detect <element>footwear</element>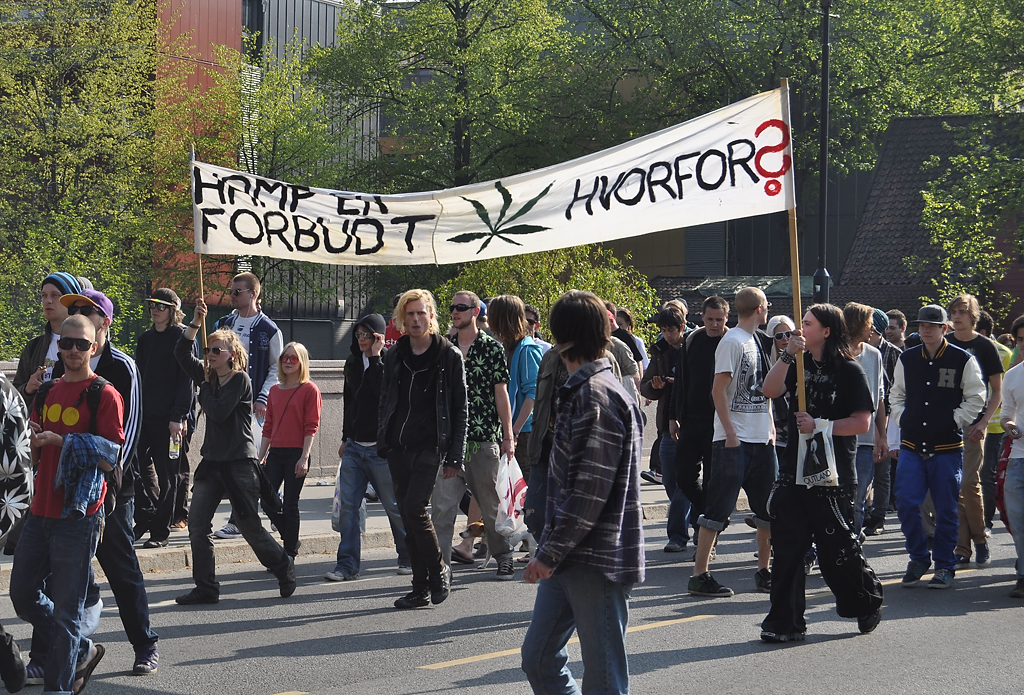
detection(321, 562, 352, 586)
